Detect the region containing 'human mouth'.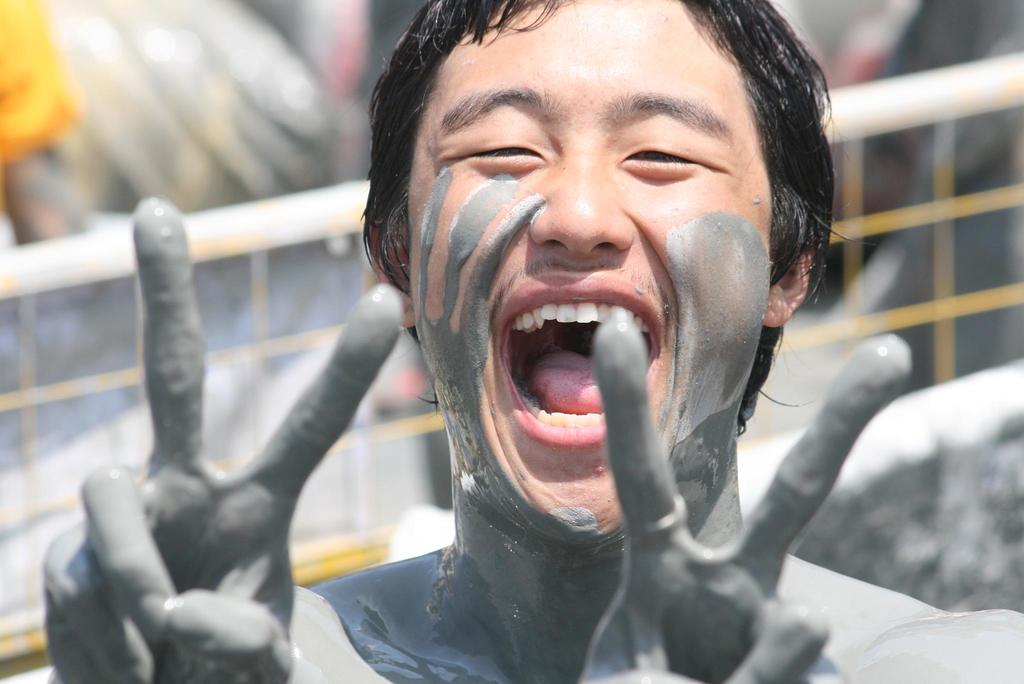
bbox=(495, 274, 666, 446).
